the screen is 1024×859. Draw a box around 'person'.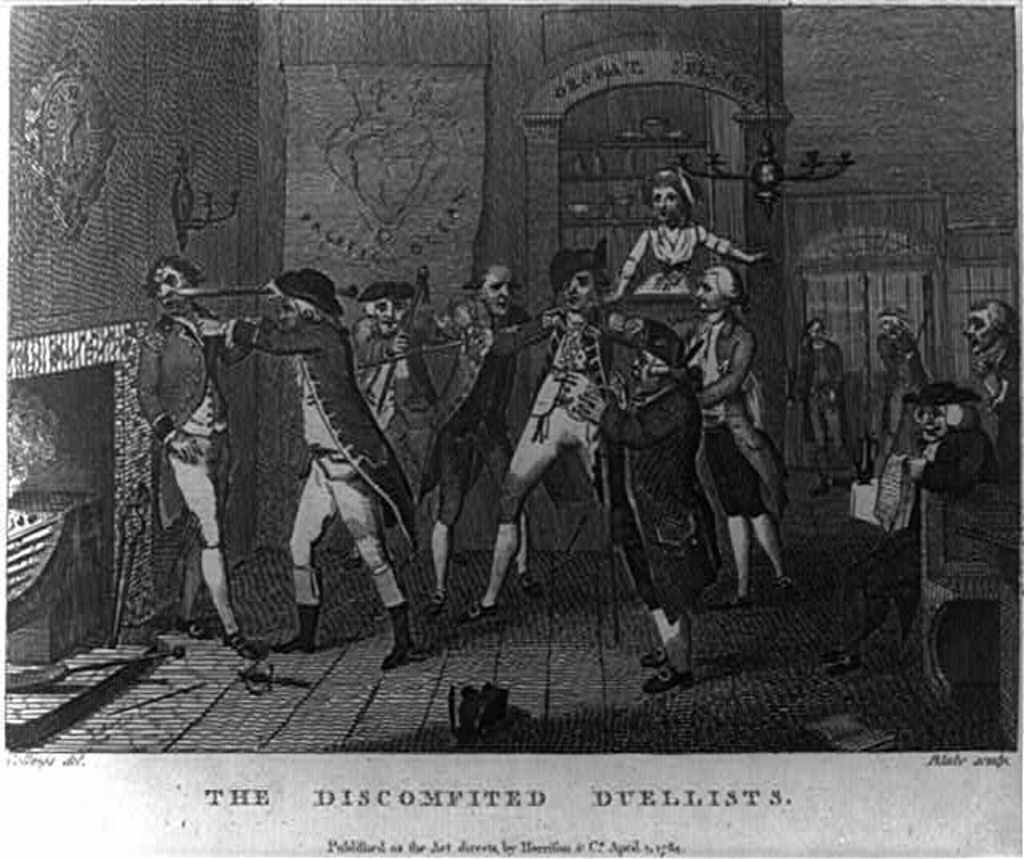
x1=869, y1=310, x2=914, y2=483.
